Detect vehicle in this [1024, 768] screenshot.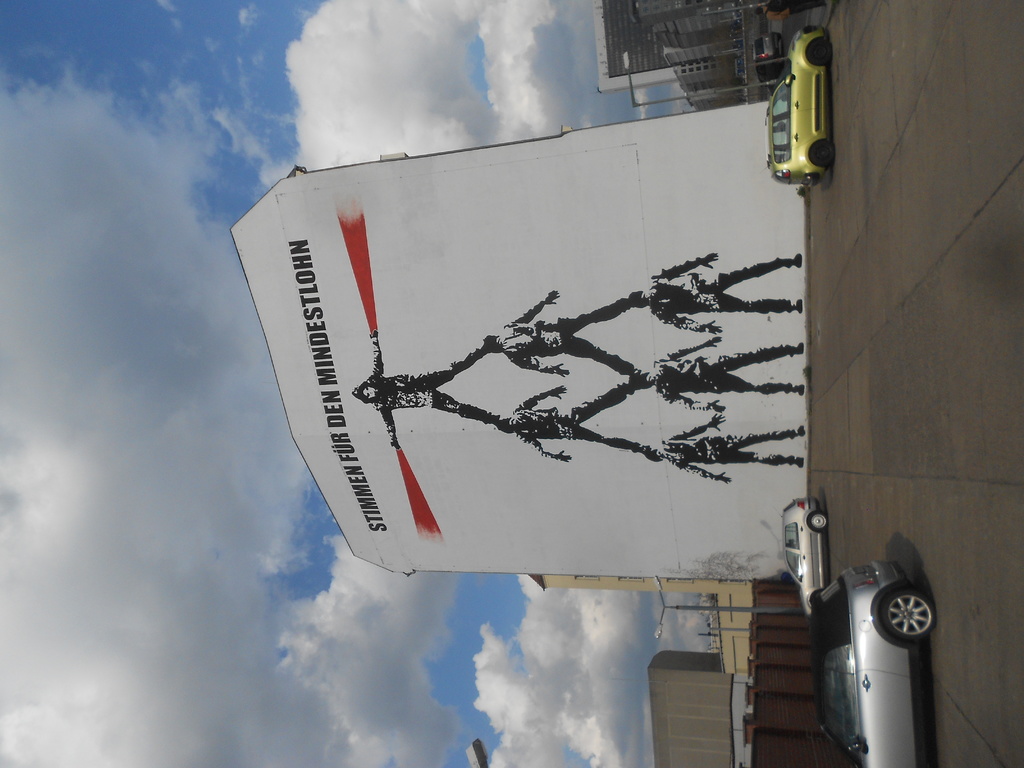
Detection: pyautogui.locateOnScreen(779, 495, 825, 604).
